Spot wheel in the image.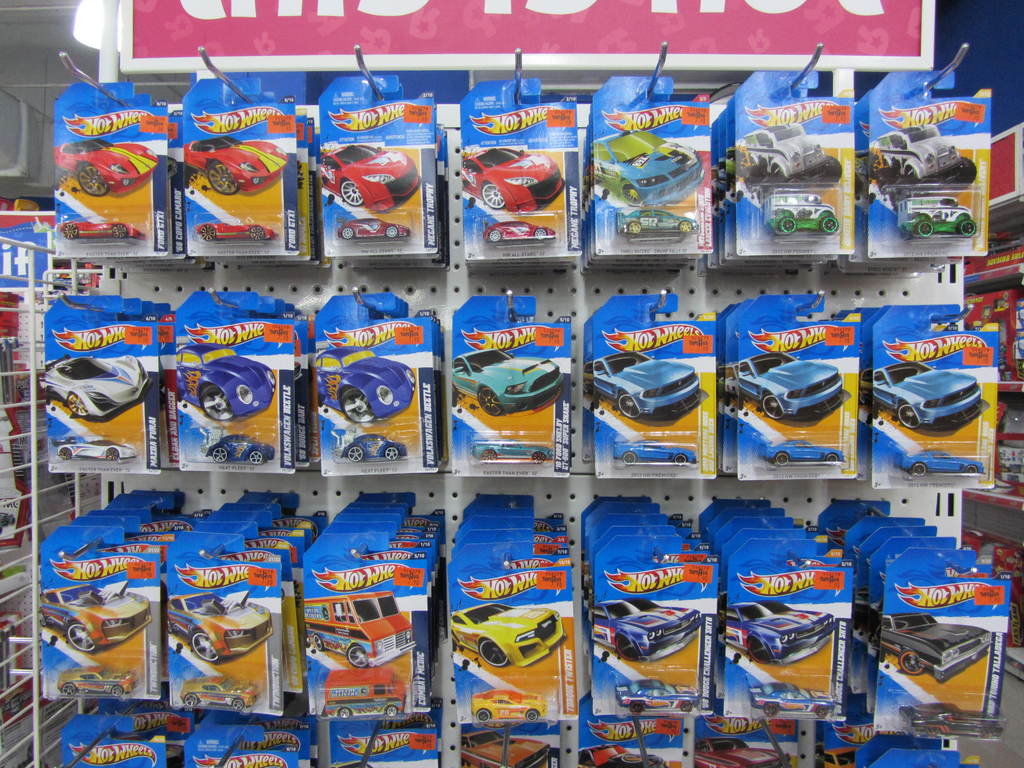
wheel found at <bbox>386, 444, 397, 459</bbox>.
